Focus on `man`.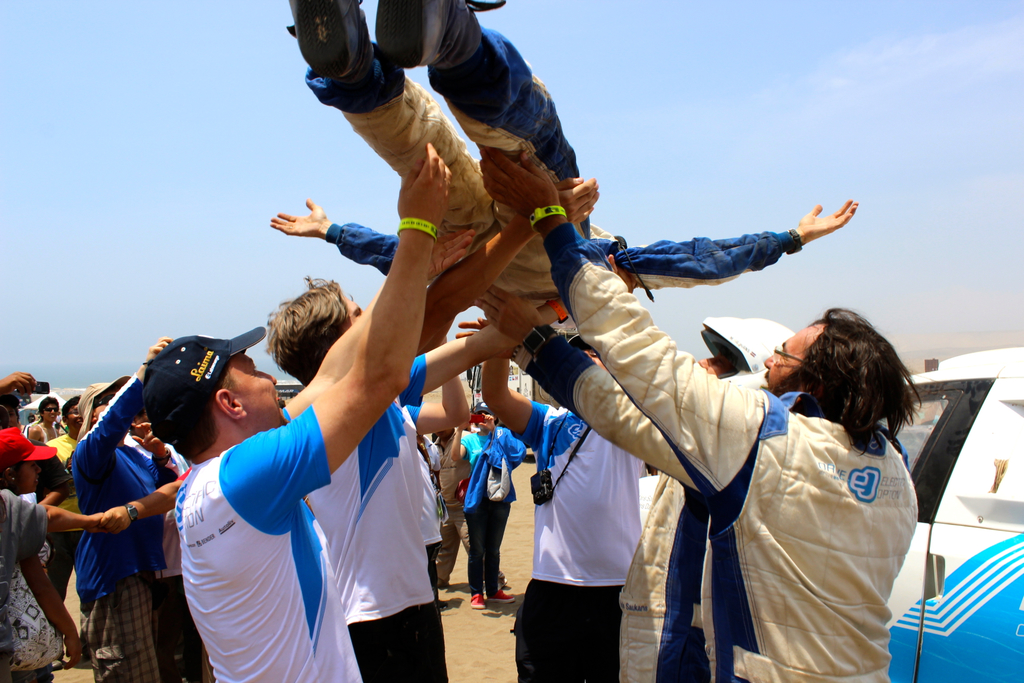
Focused at (left=266, top=0, right=858, bottom=340).
